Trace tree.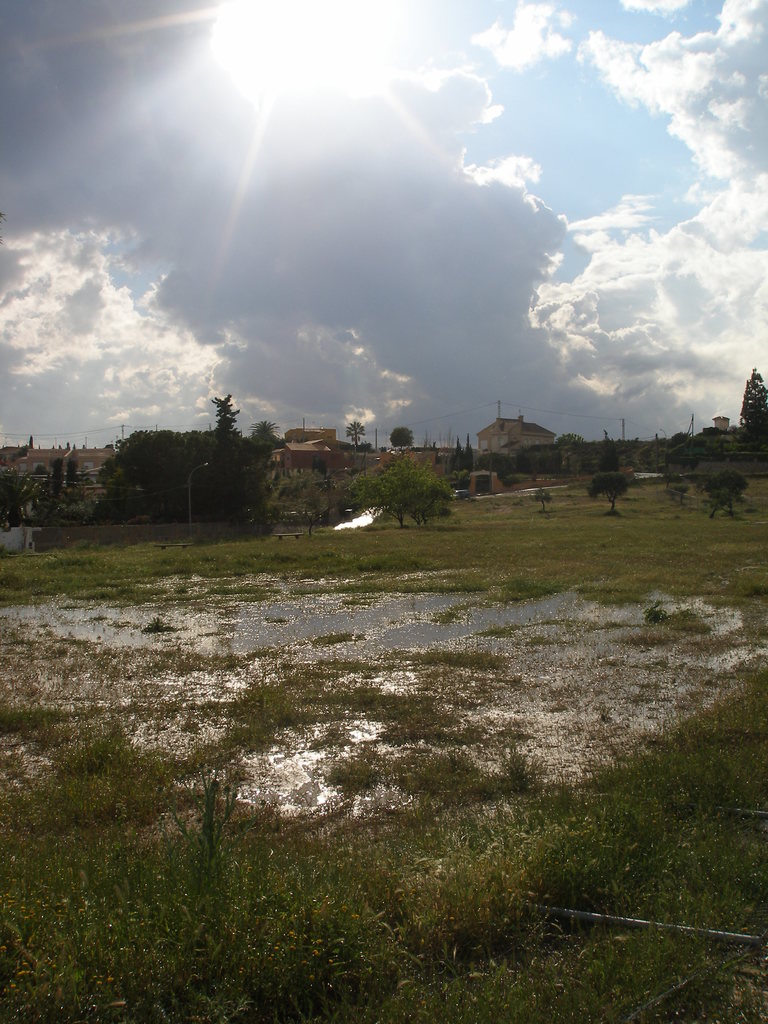
Traced to bbox=(344, 445, 463, 531).
